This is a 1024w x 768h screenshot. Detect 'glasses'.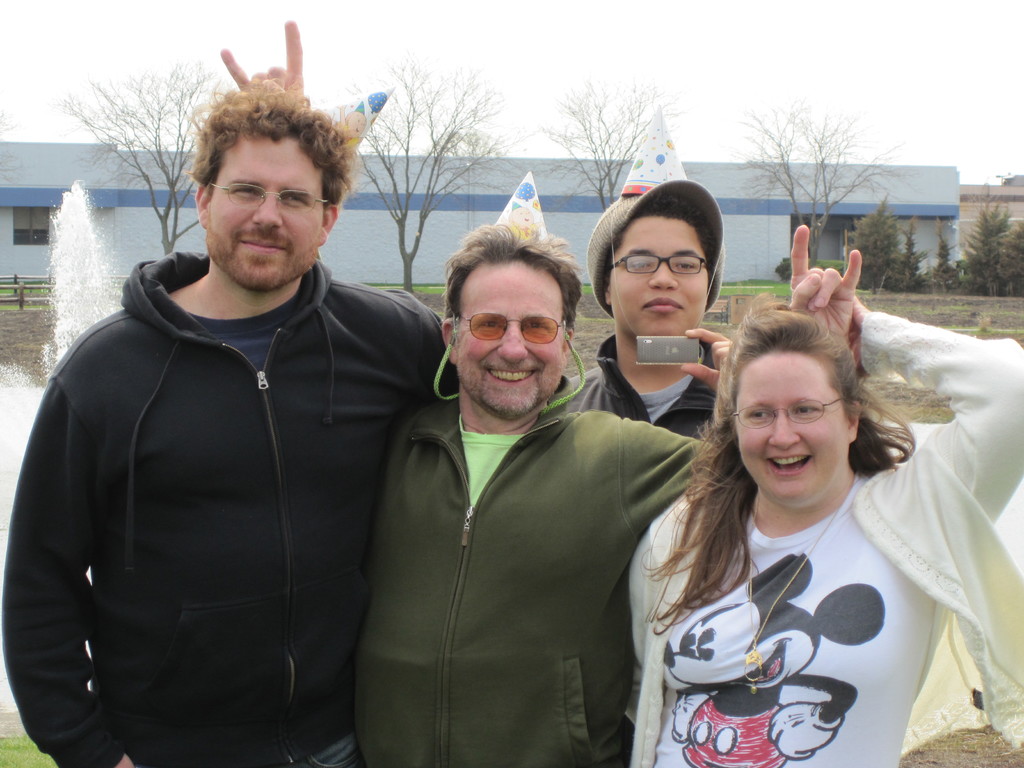
BBox(203, 179, 333, 219).
